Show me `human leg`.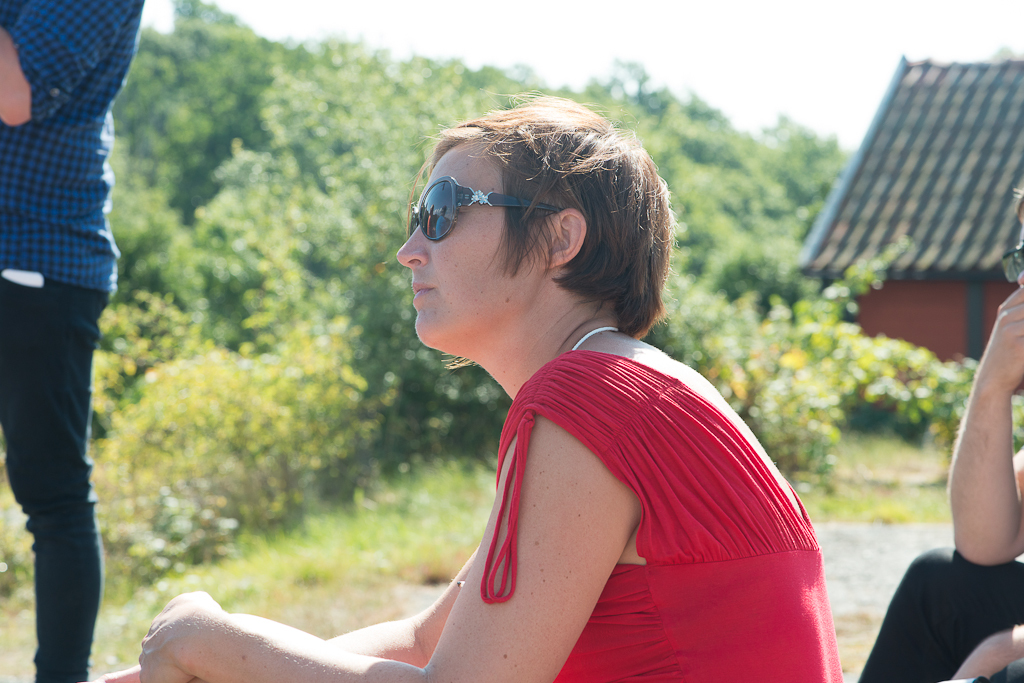
`human leg` is here: (0,282,112,678).
